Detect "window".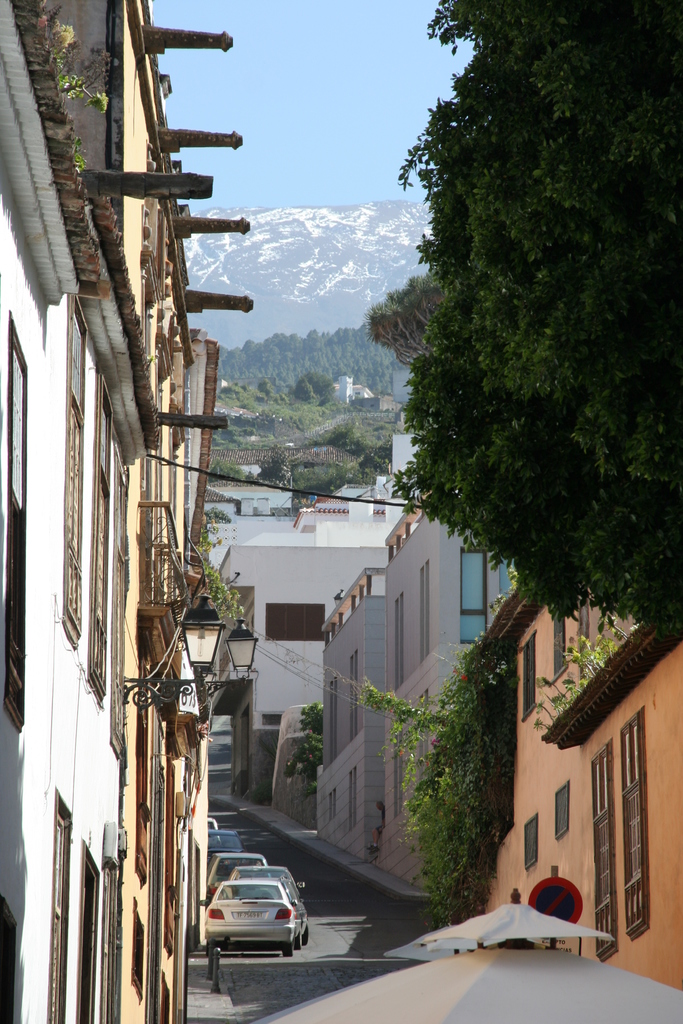
Detected at crop(547, 608, 569, 676).
